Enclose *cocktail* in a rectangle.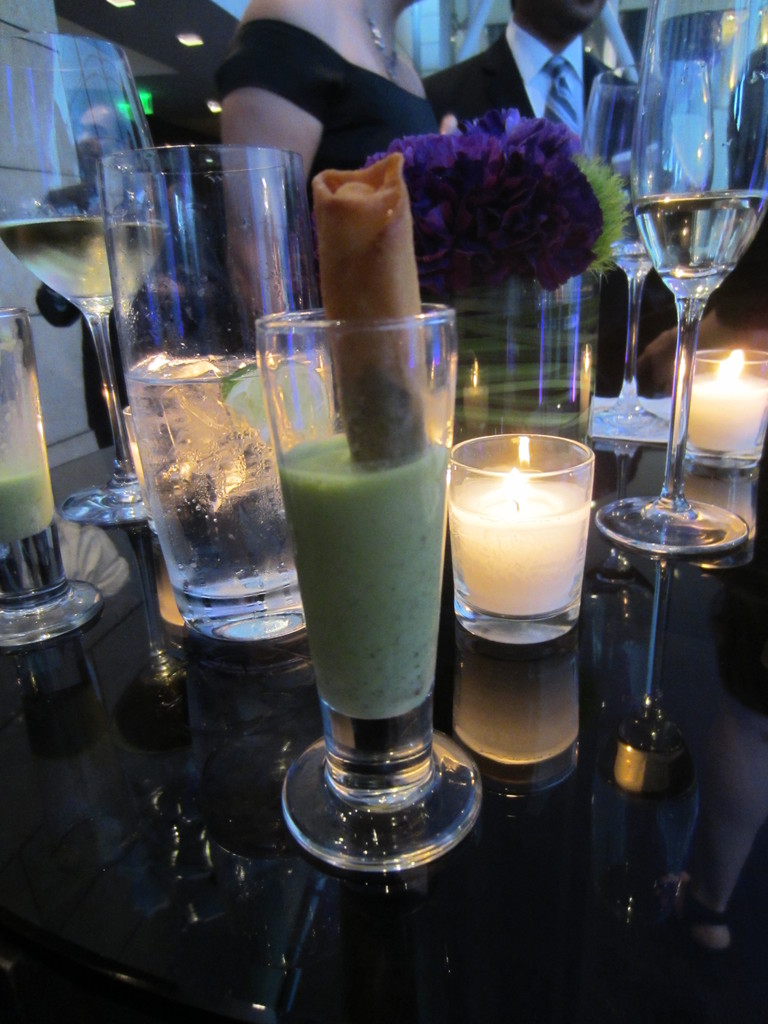
bbox(446, 435, 595, 646).
